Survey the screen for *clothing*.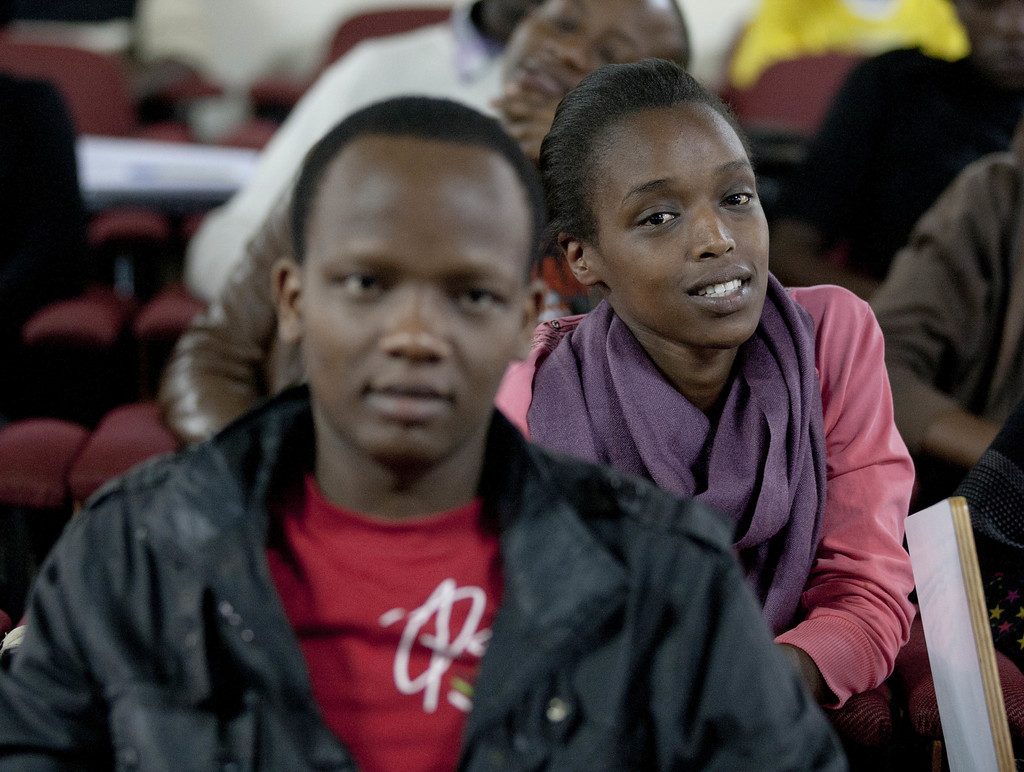
Survey found: bbox(862, 139, 1023, 527).
